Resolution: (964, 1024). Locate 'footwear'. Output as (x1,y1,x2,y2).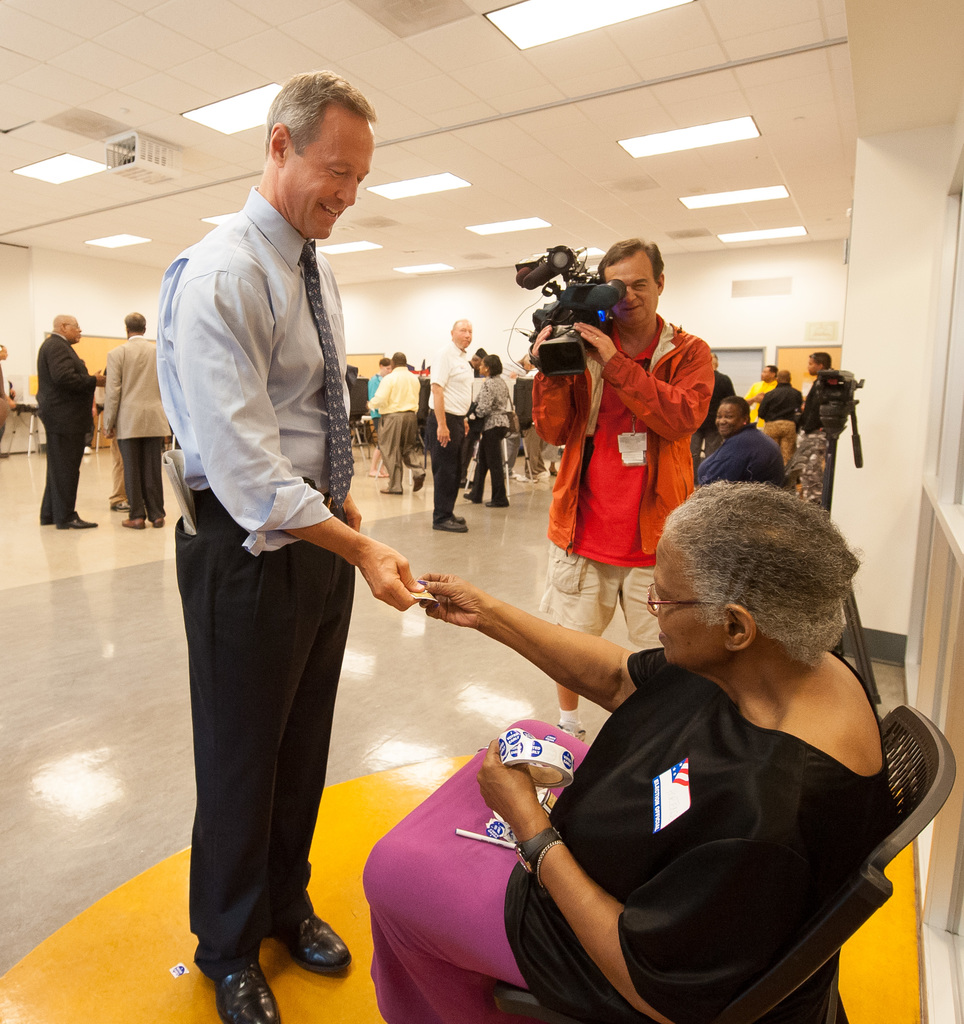
(380,481,406,499).
